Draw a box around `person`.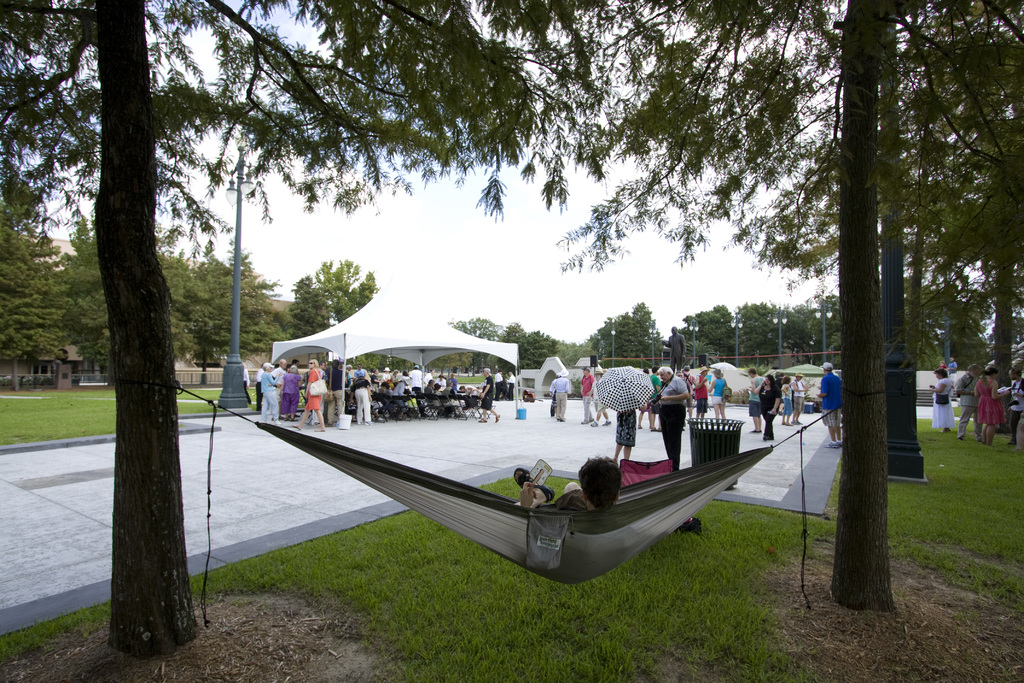
348,372,374,424.
